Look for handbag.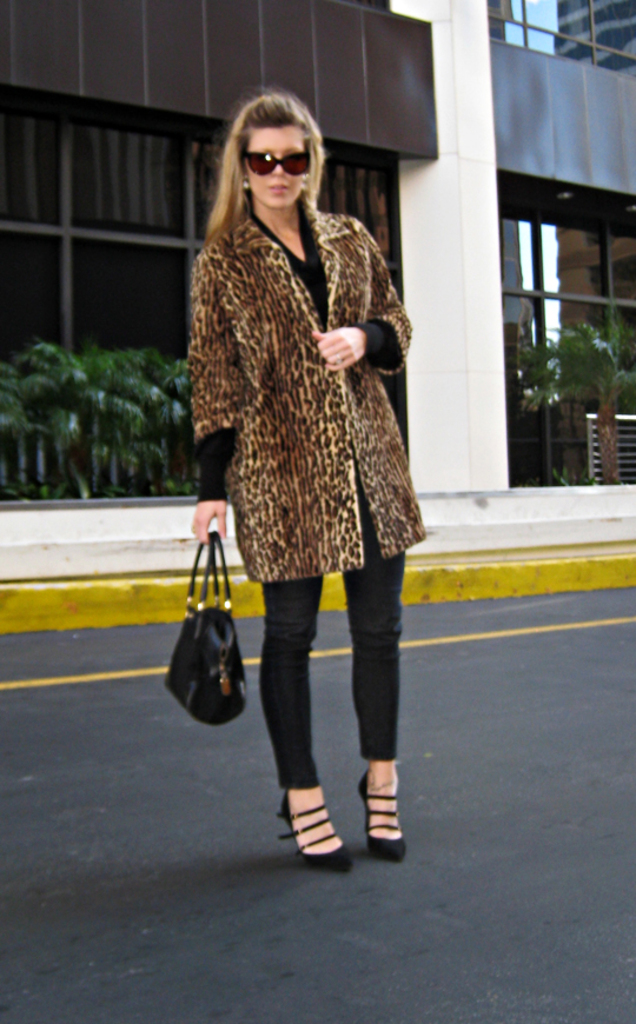
Found: 165/528/246/726.
